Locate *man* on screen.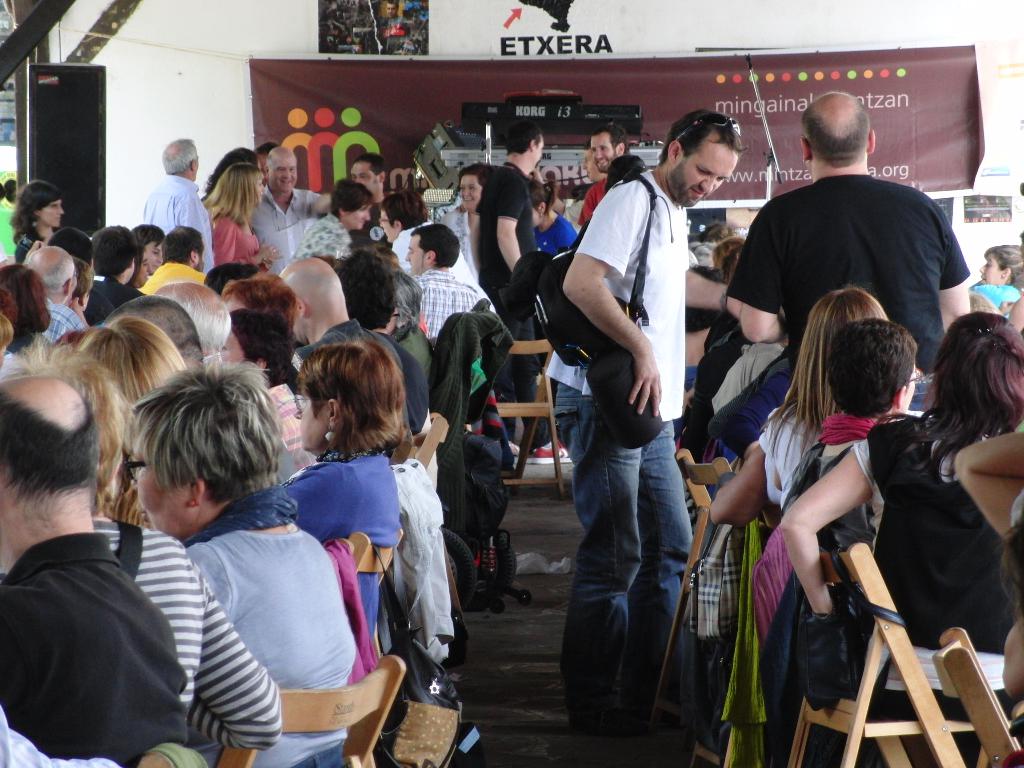
On screen at Rect(571, 127, 642, 237).
